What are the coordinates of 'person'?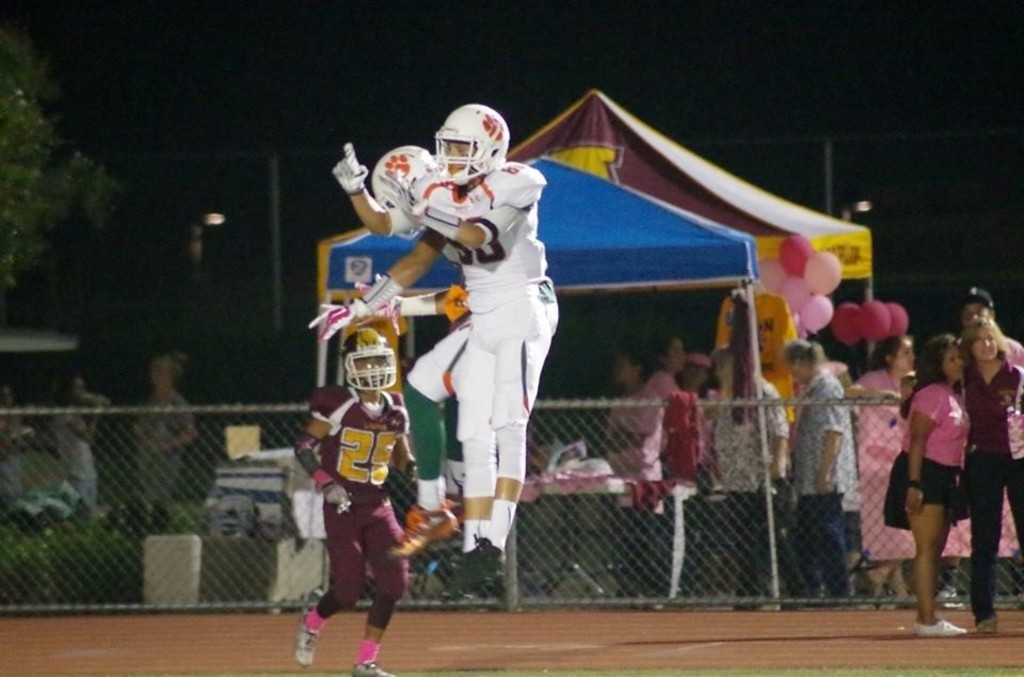
rect(332, 103, 560, 580).
